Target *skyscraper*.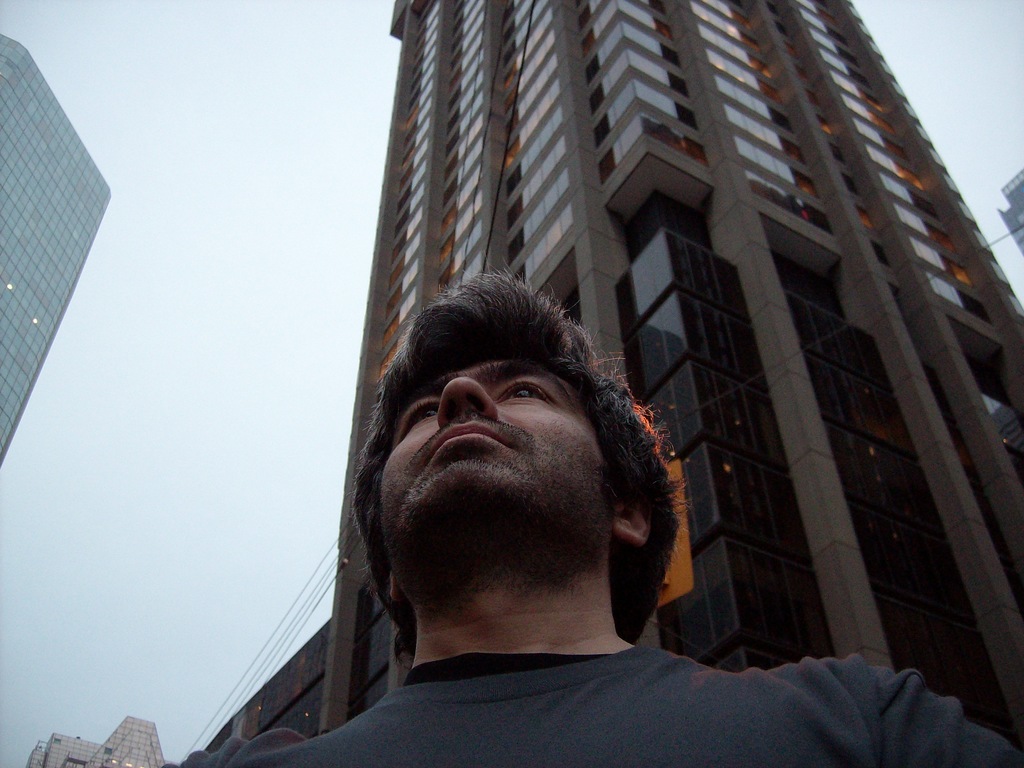
Target region: crop(236, 58, 998, 746).
